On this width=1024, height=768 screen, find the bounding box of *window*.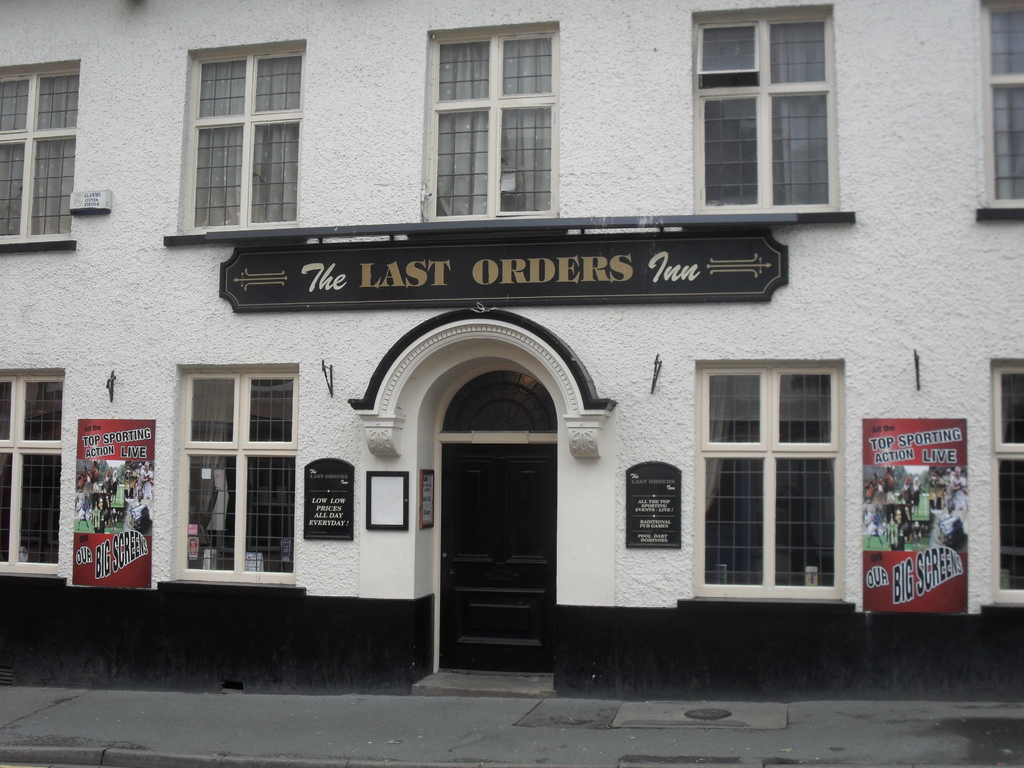
Bounding box: [425,22,558,220].
